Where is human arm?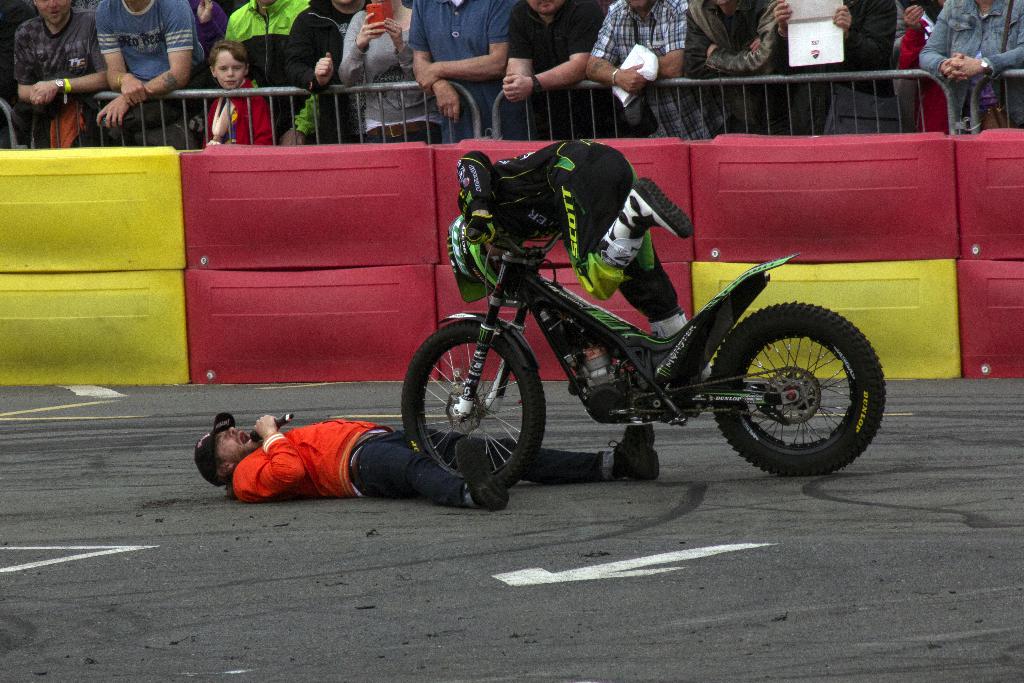
pyautogui.locateOnScreen(830, 0, 897, 70).
